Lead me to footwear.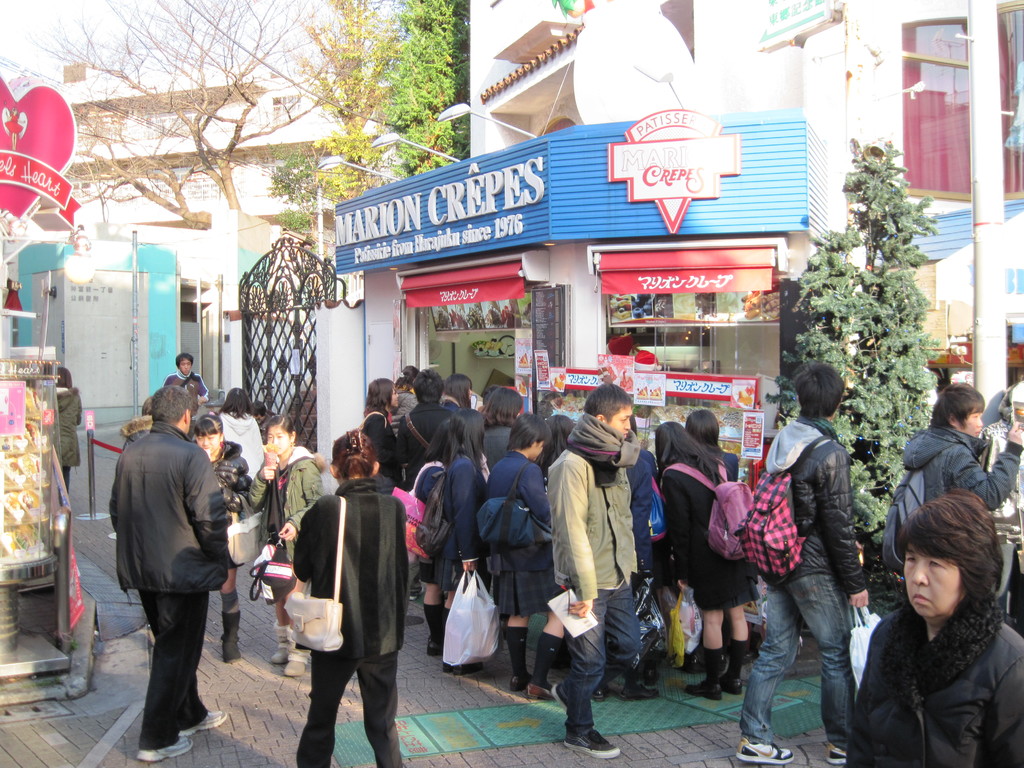
Lead to select_region(410, 593, 419, 603).
